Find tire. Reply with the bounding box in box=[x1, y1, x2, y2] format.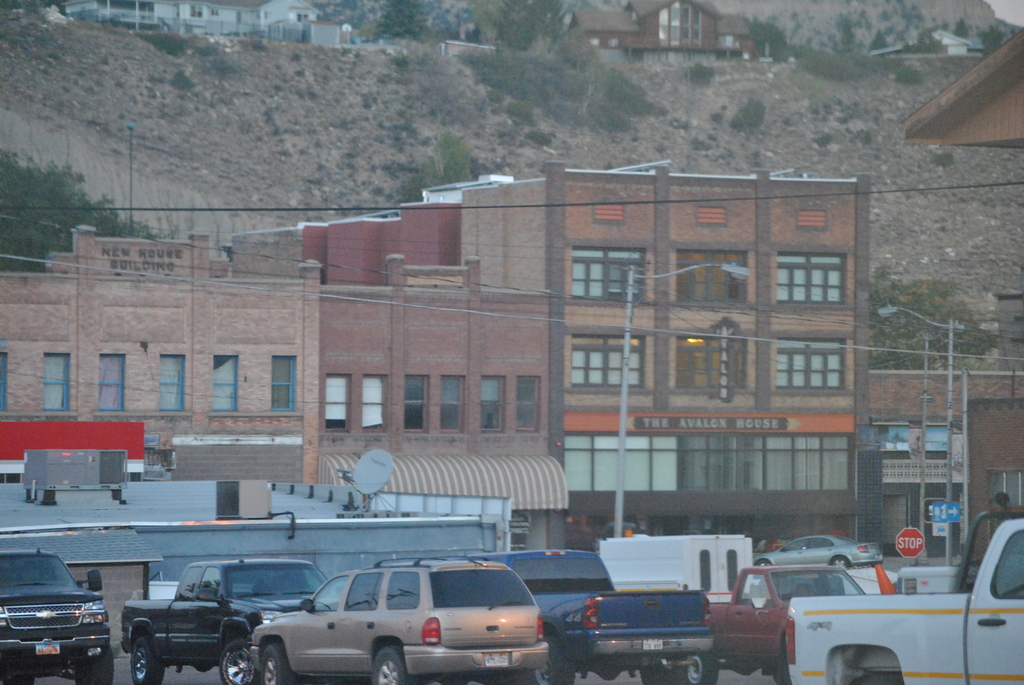
box=[771, 638, 797, 681].
